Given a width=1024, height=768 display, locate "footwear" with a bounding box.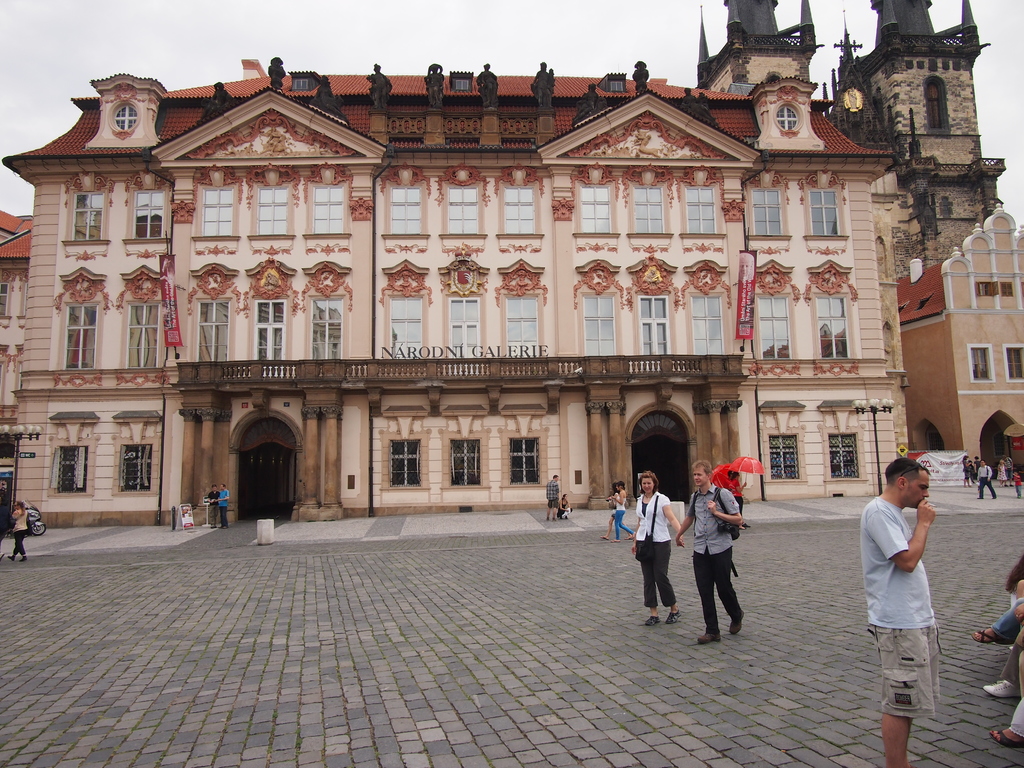
Located: (left=741, top=522, right=754, bottom=528).
